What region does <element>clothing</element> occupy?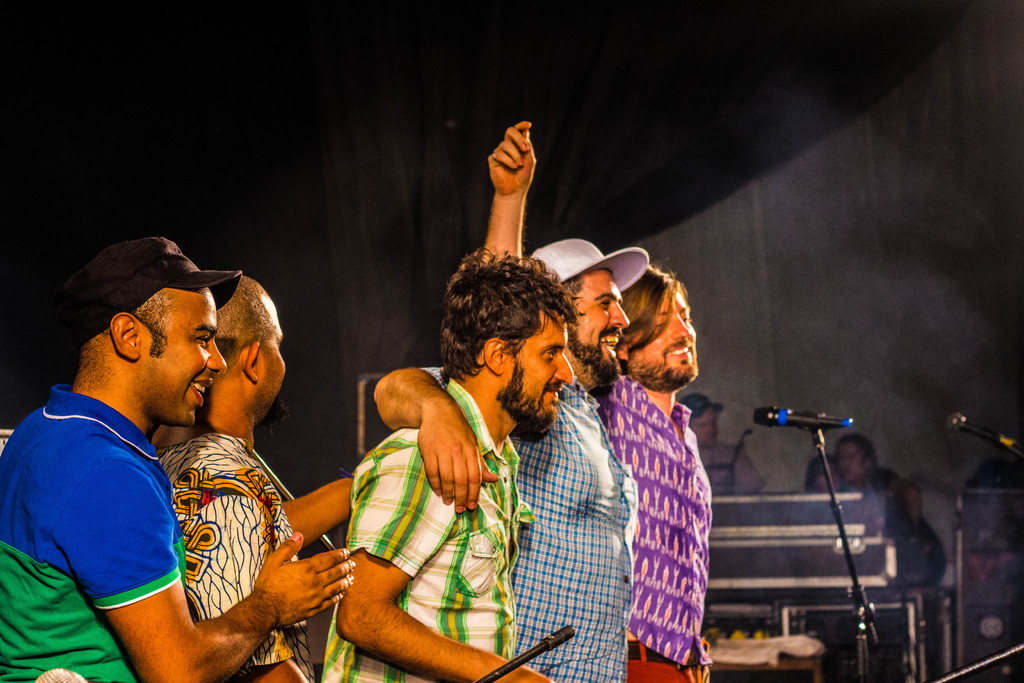
230 658 307 682.
